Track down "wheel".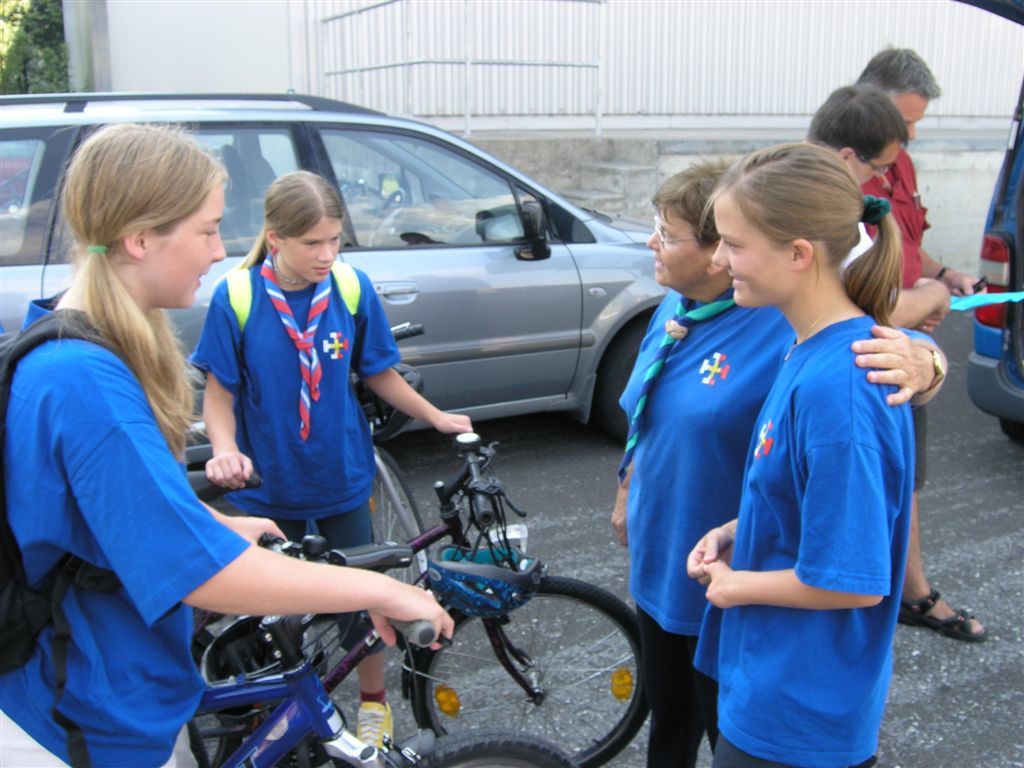
Tracked to l=377, t=186, r=406, b=211.
